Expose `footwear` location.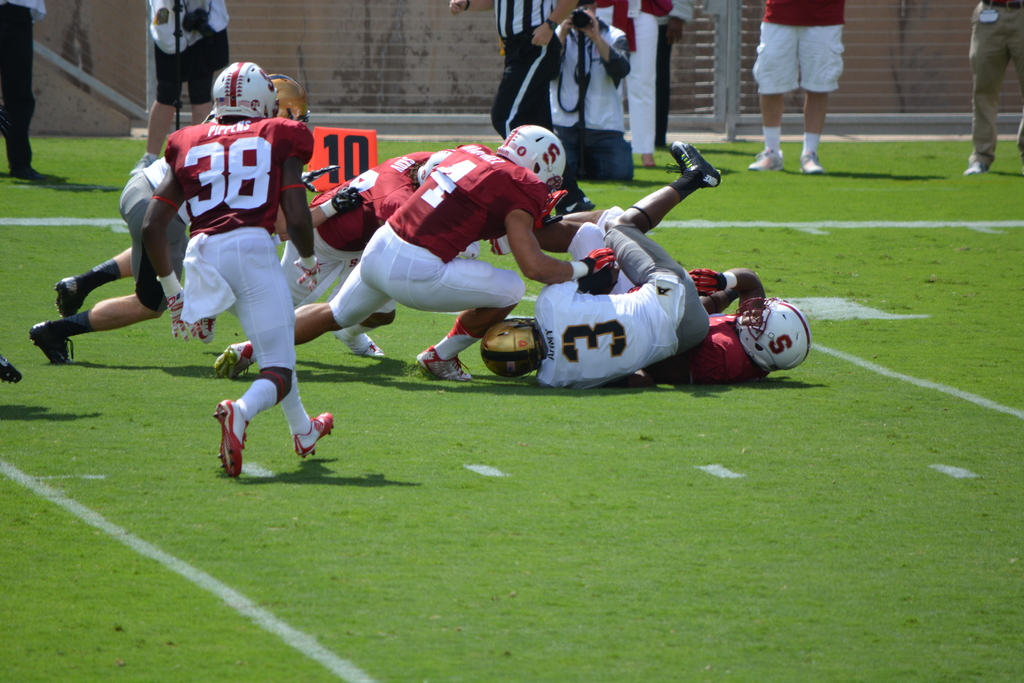
Exposed at box=[669, 140, 719, 187].
